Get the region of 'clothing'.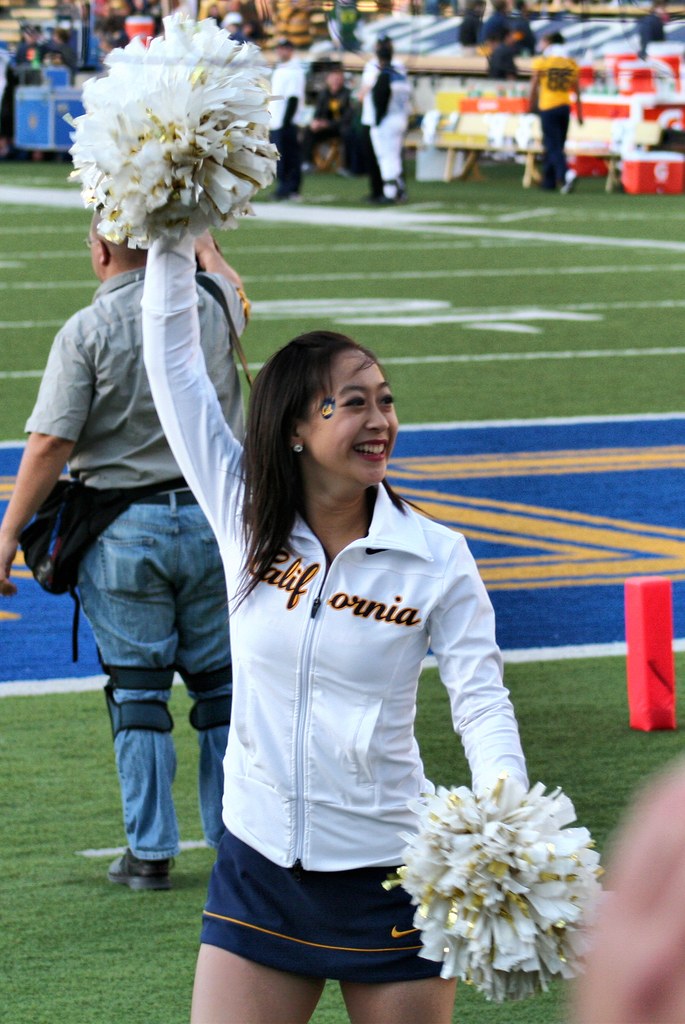
bbox=[645, 15, 672, 54].
